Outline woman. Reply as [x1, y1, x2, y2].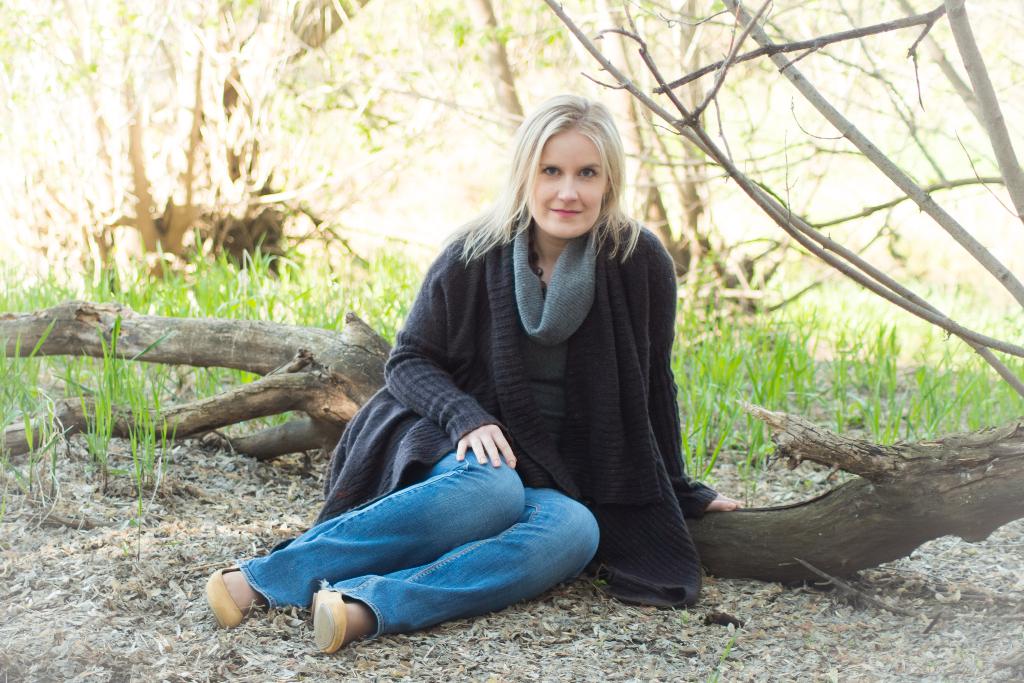
[279, 86, 764, 646].
